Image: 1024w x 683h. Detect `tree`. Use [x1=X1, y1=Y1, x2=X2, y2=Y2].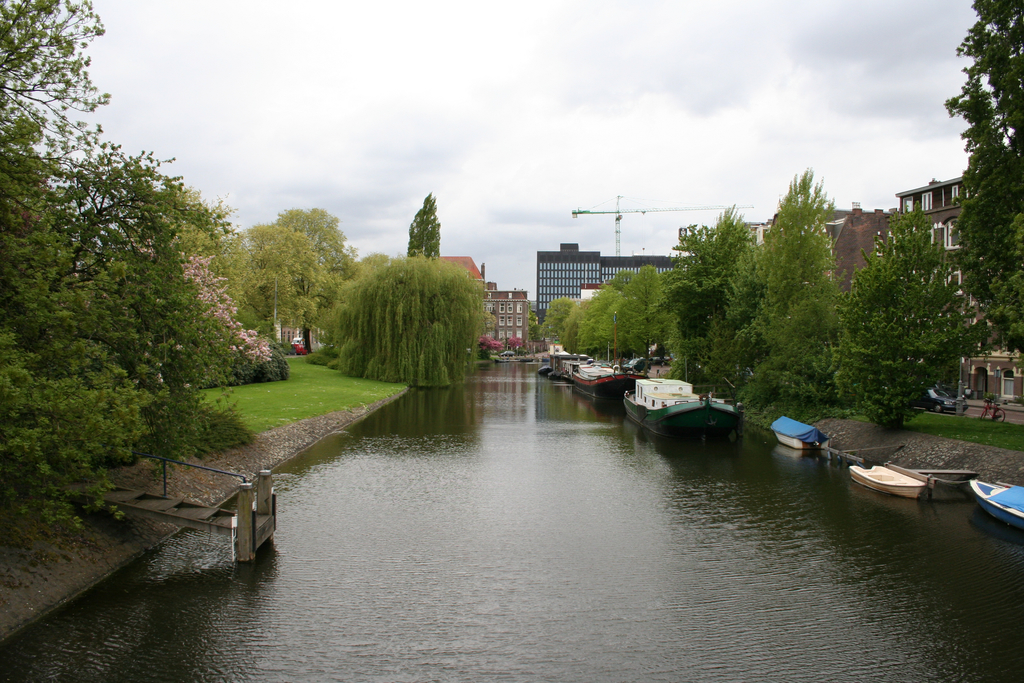
[x1=836, y1=205, x2=992, y2=425].
